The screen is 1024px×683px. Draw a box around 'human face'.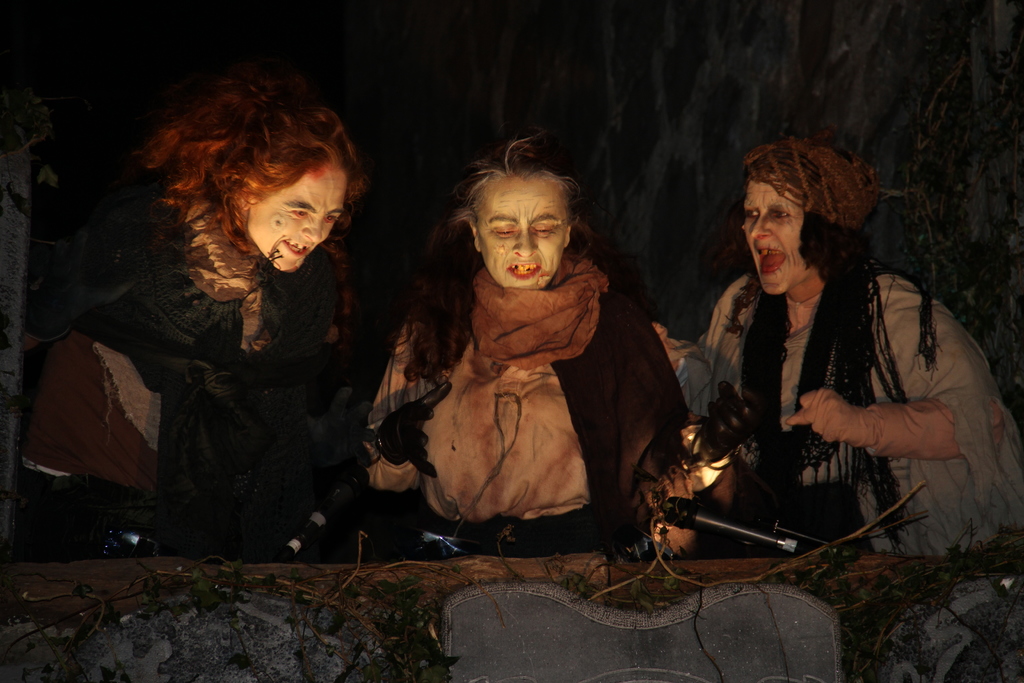
(x1=742, y1=173, x2=803, y2=302).
